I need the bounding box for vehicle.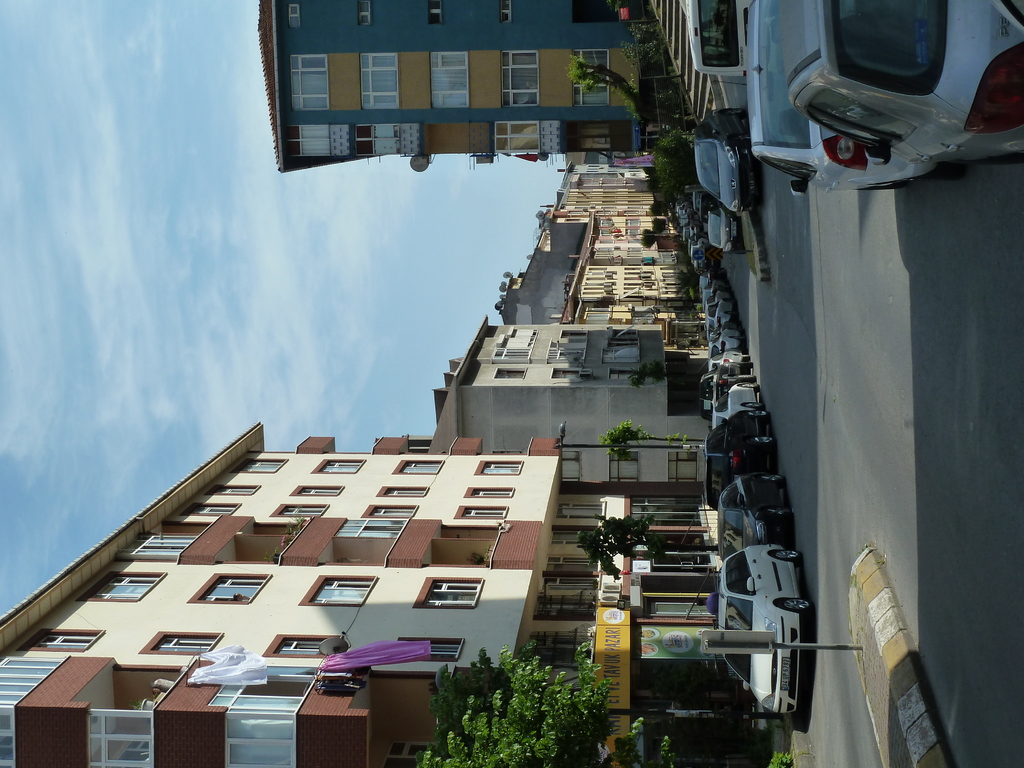
Here it is: 710 541 806 720.
